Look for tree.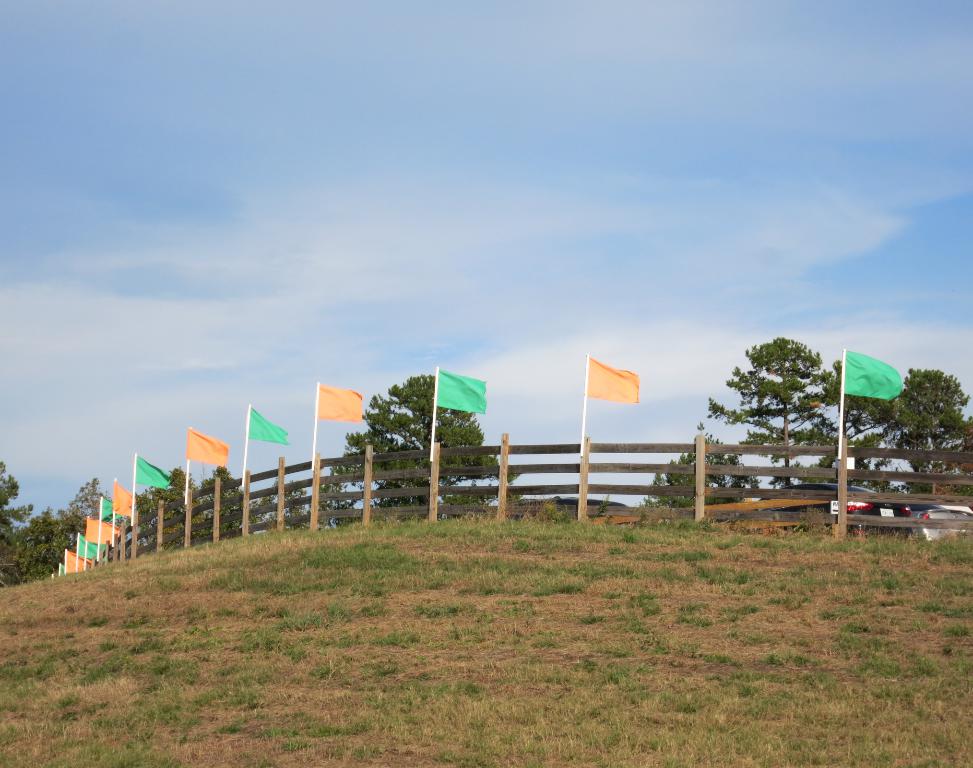
Found: [x1=703, y1=316, x2=839, y2=504].
